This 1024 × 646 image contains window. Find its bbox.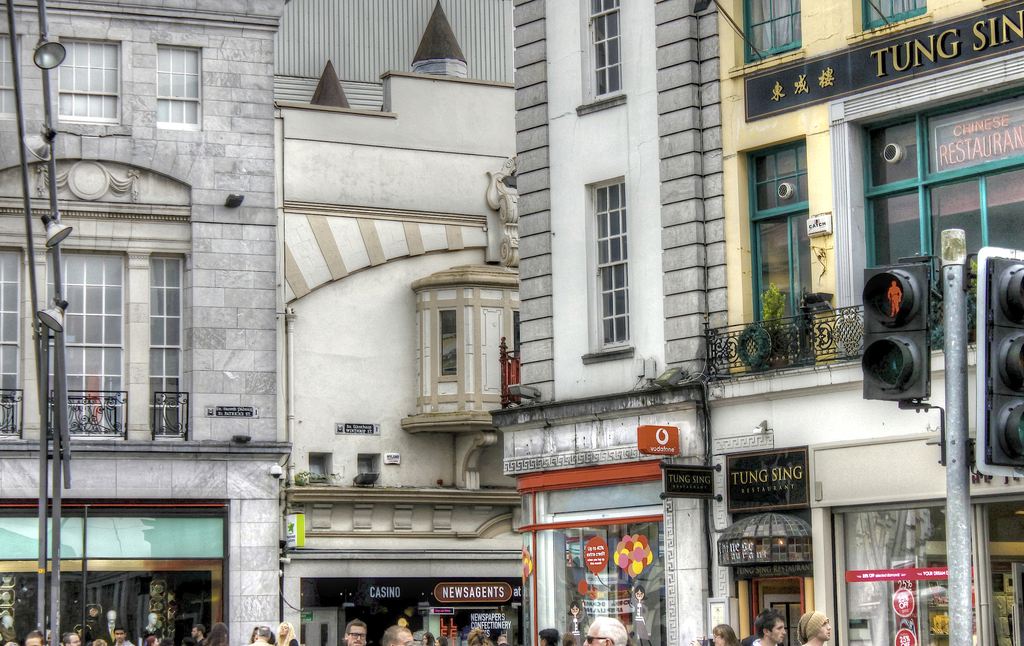
46:245:127:449.
